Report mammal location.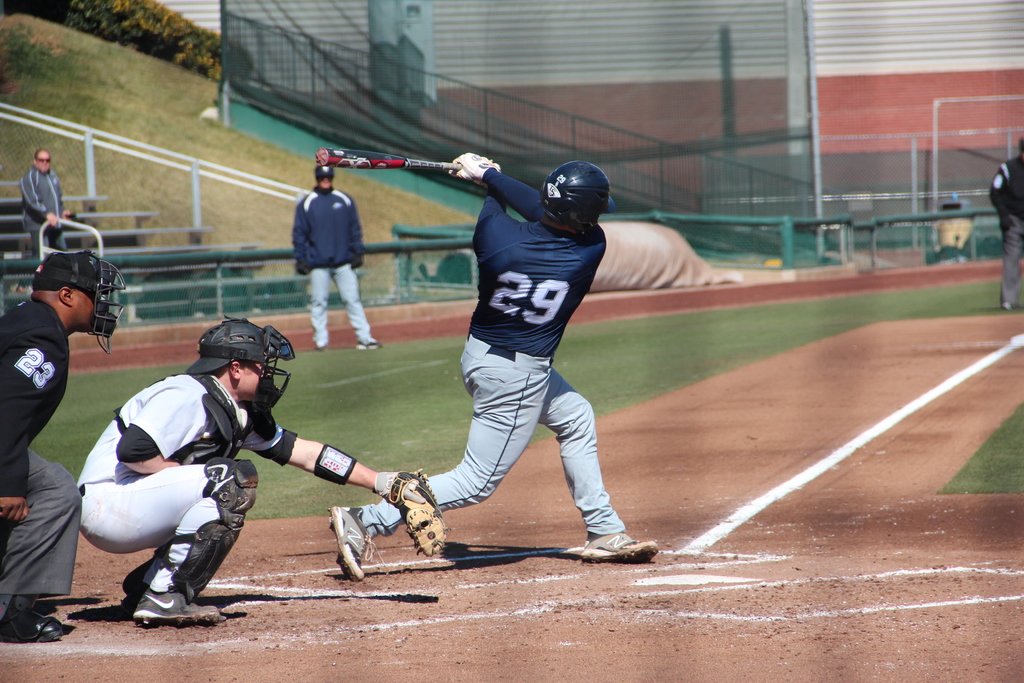
Report: crop(19, 148, 73, 259).
